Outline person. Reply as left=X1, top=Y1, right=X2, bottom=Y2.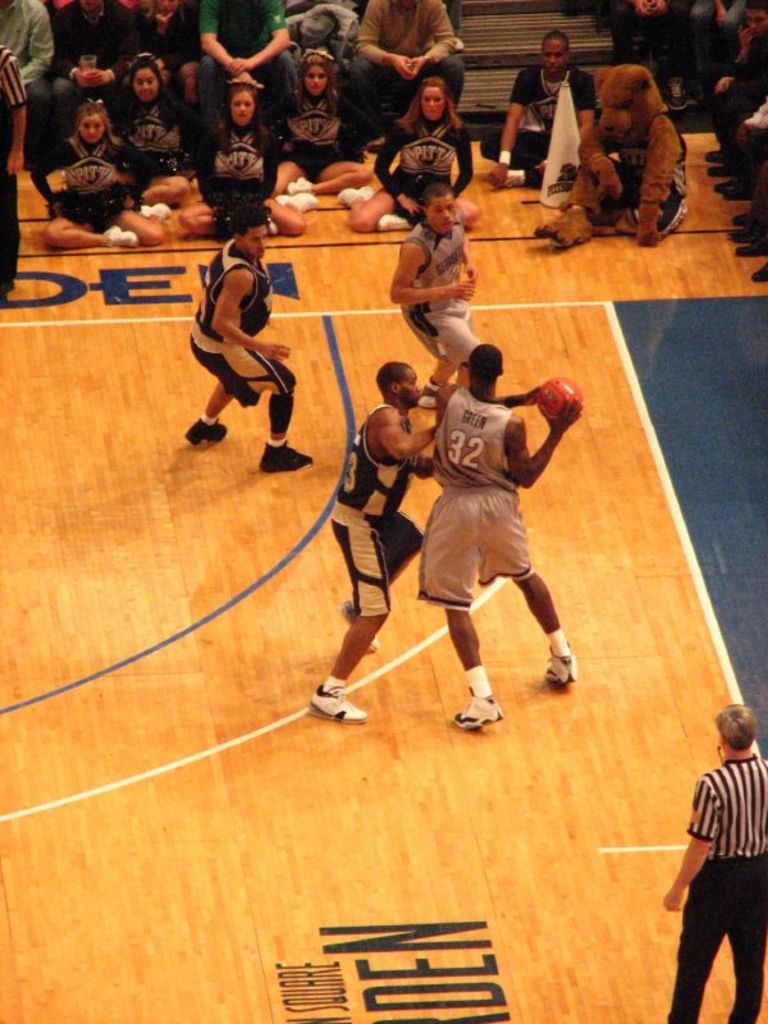
left=315, top=365, right=463, bottom=727.
